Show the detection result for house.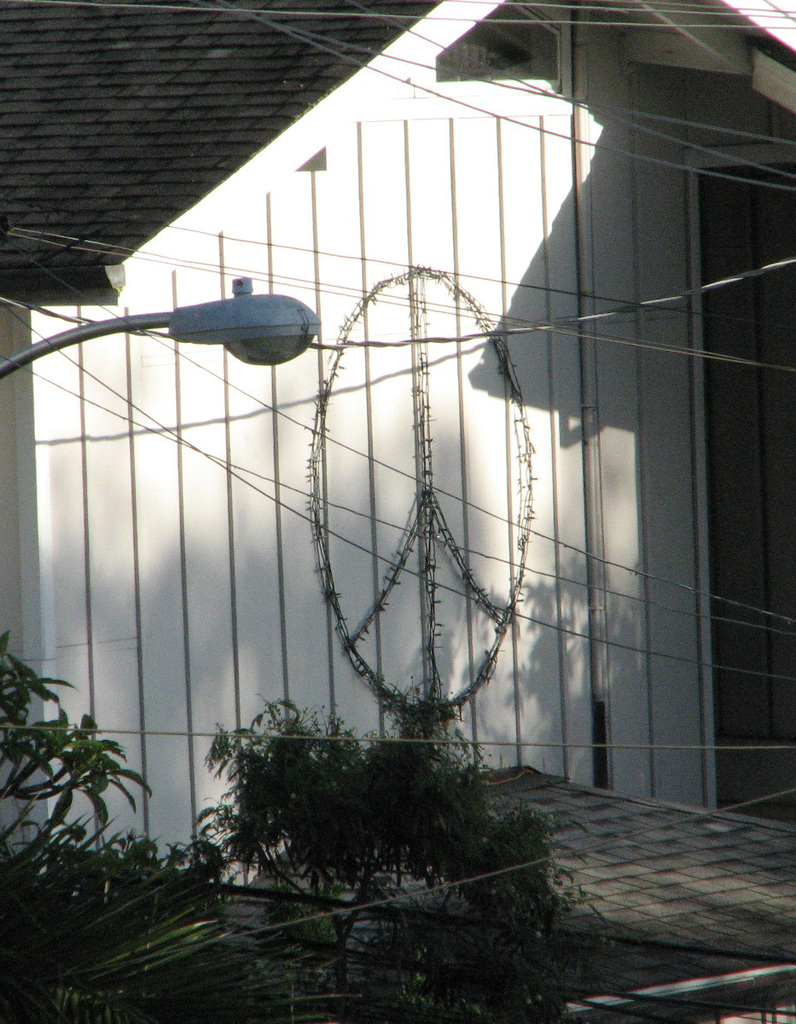
0 0 795 1023.
